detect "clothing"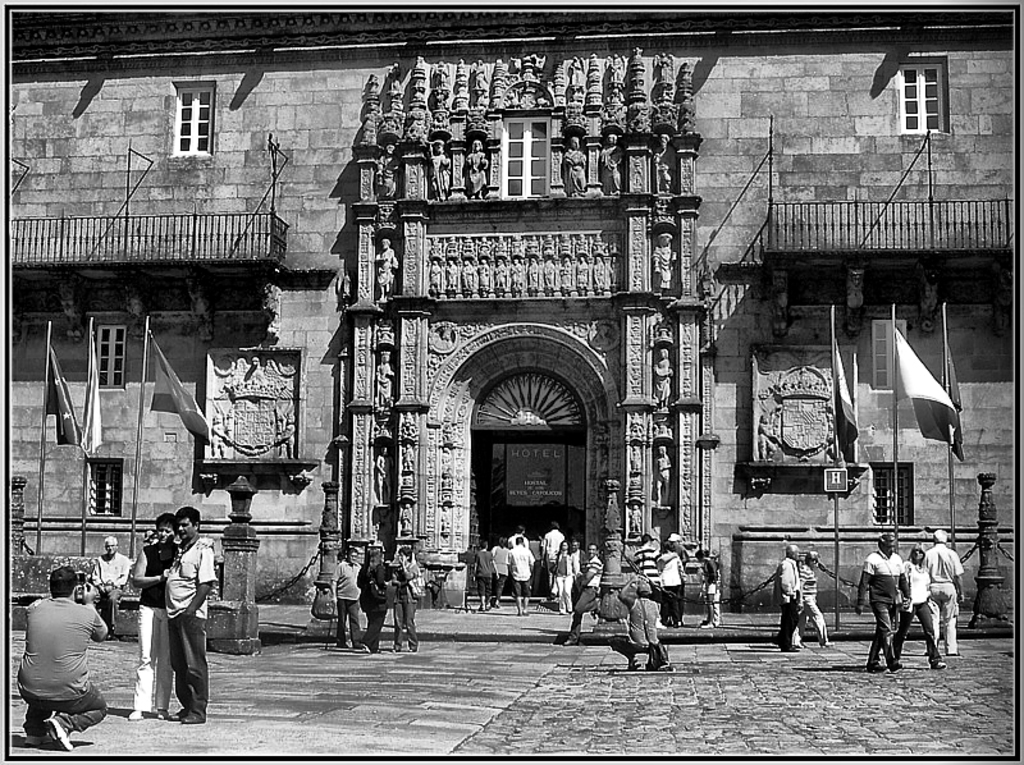
163:533:224:722
